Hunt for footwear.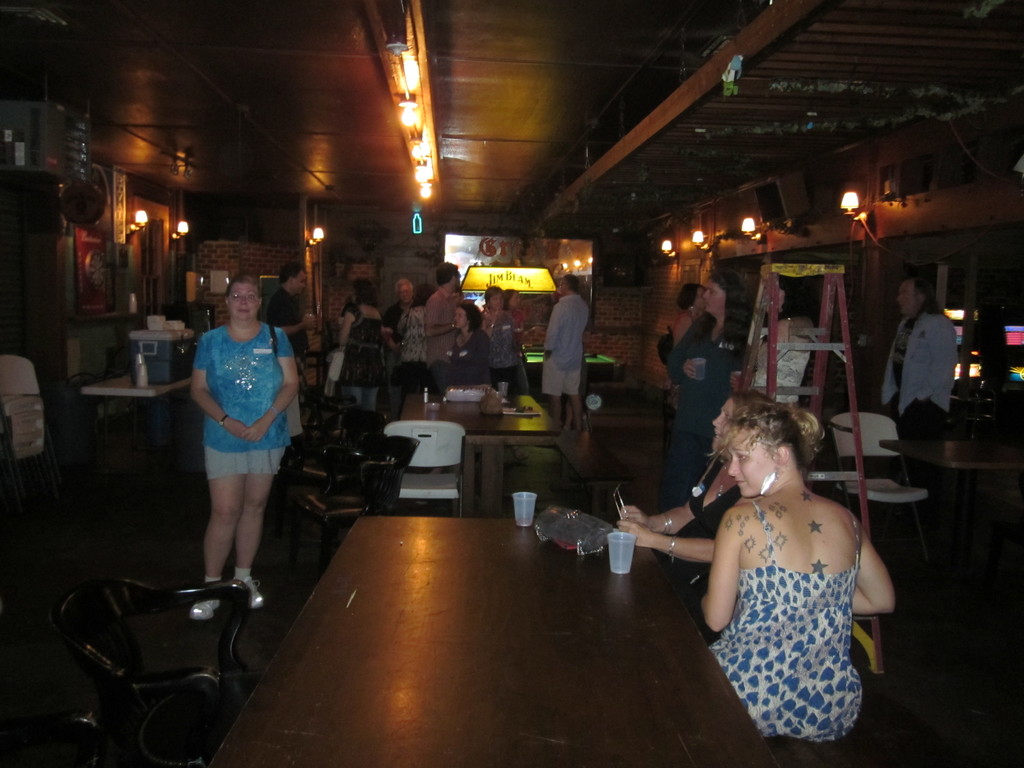
Hunted down at bbox(234, 566, 266, 616).
